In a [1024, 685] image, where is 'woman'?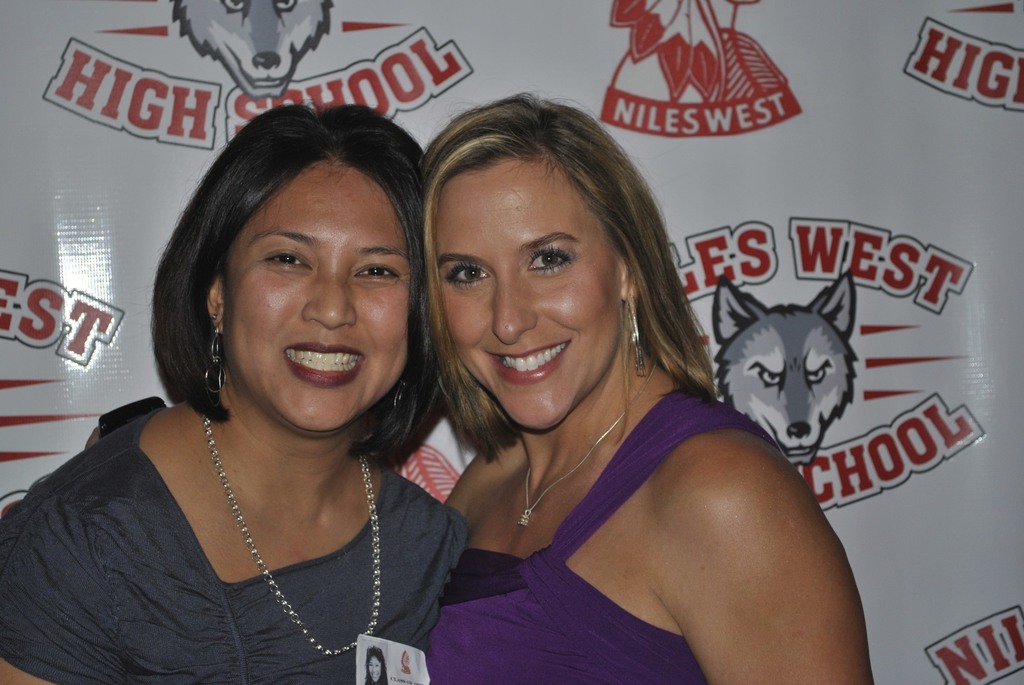
<box>363,645,393,684</box>.
